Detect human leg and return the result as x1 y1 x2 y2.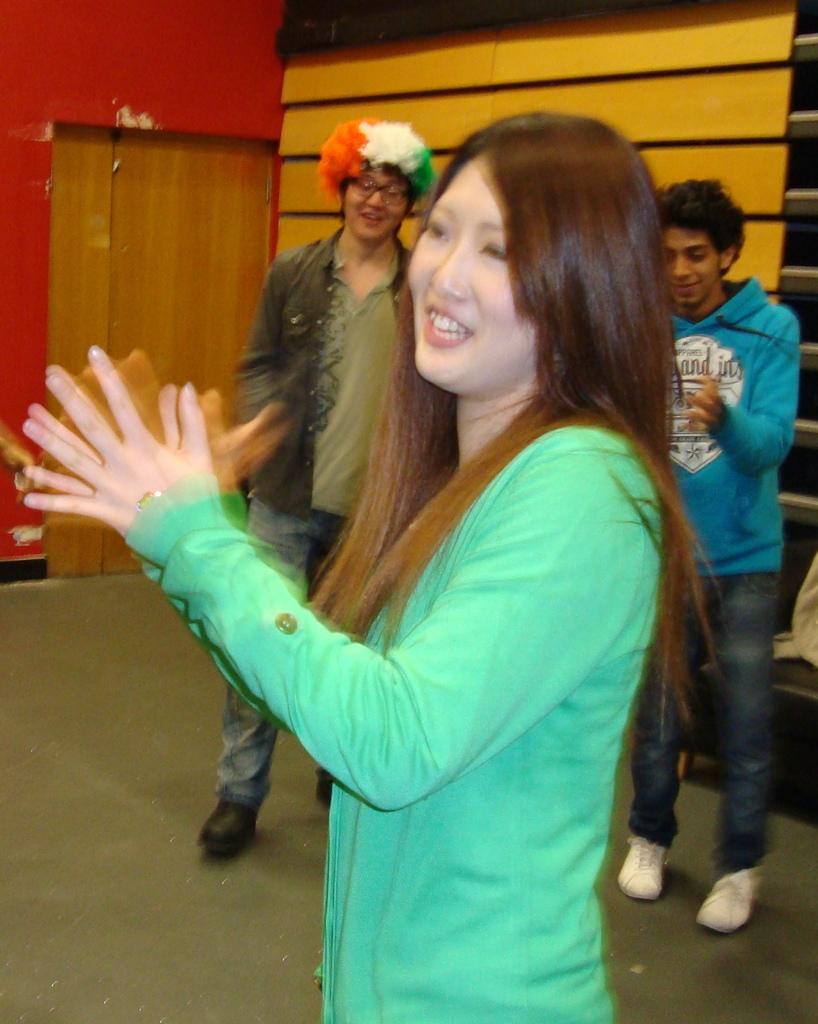
697 573 776 935.
